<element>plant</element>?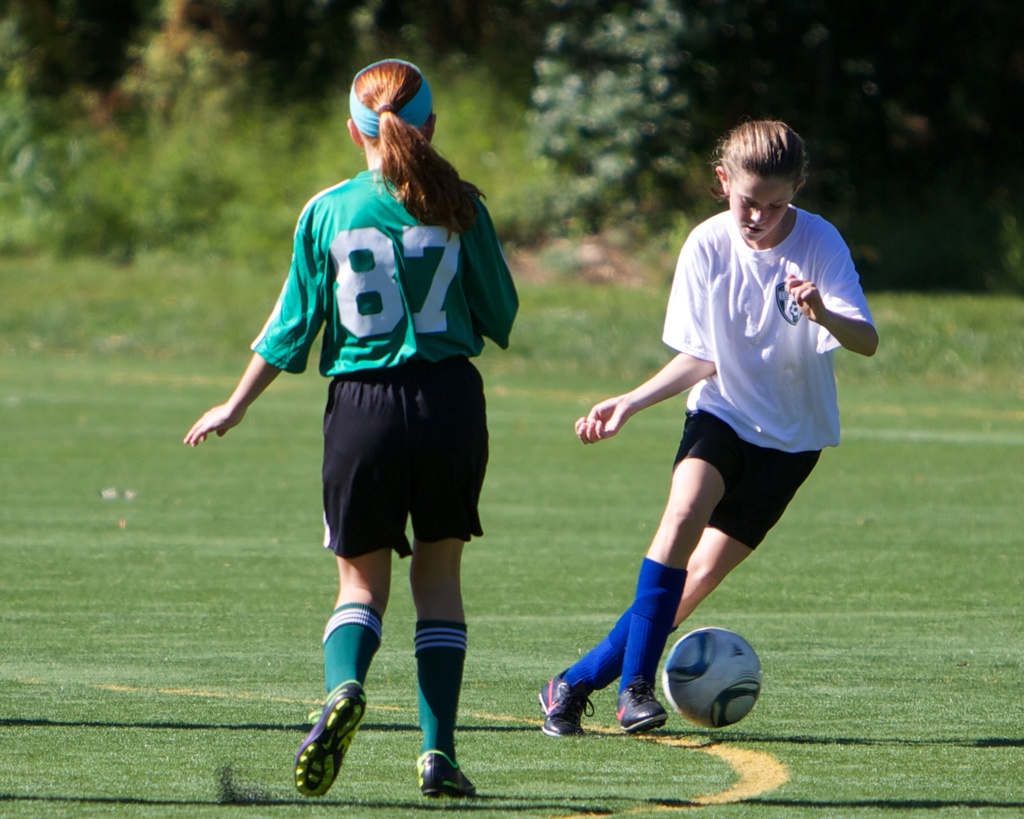
98:0:213:234
